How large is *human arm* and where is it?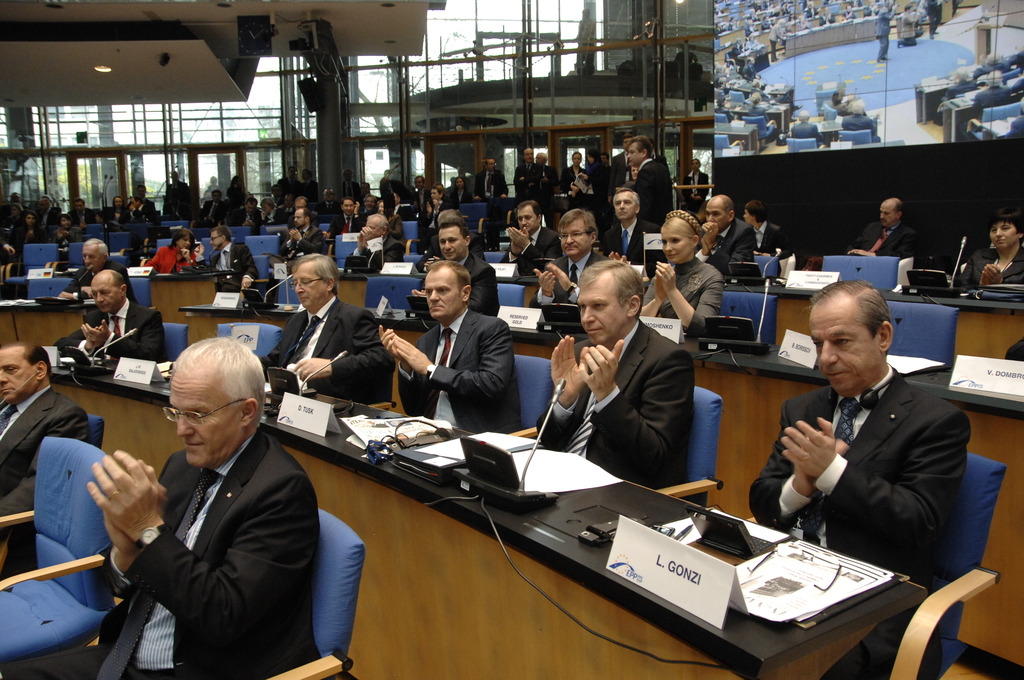
Bounding box: [579,334,699,496].
